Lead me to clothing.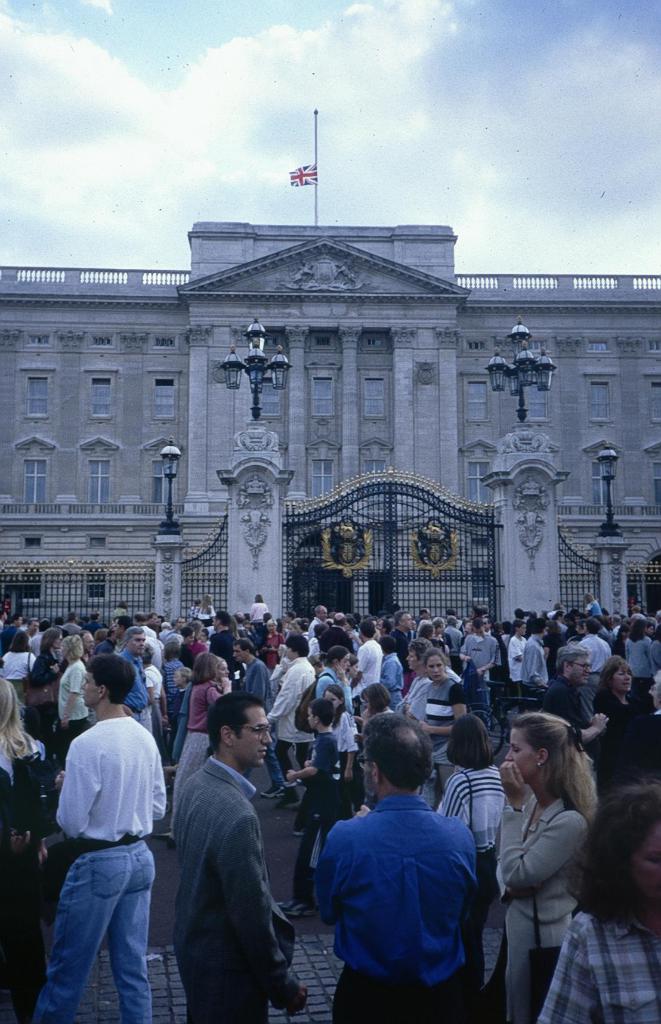
Lead to BBox(494, 794, 607, 1011).
